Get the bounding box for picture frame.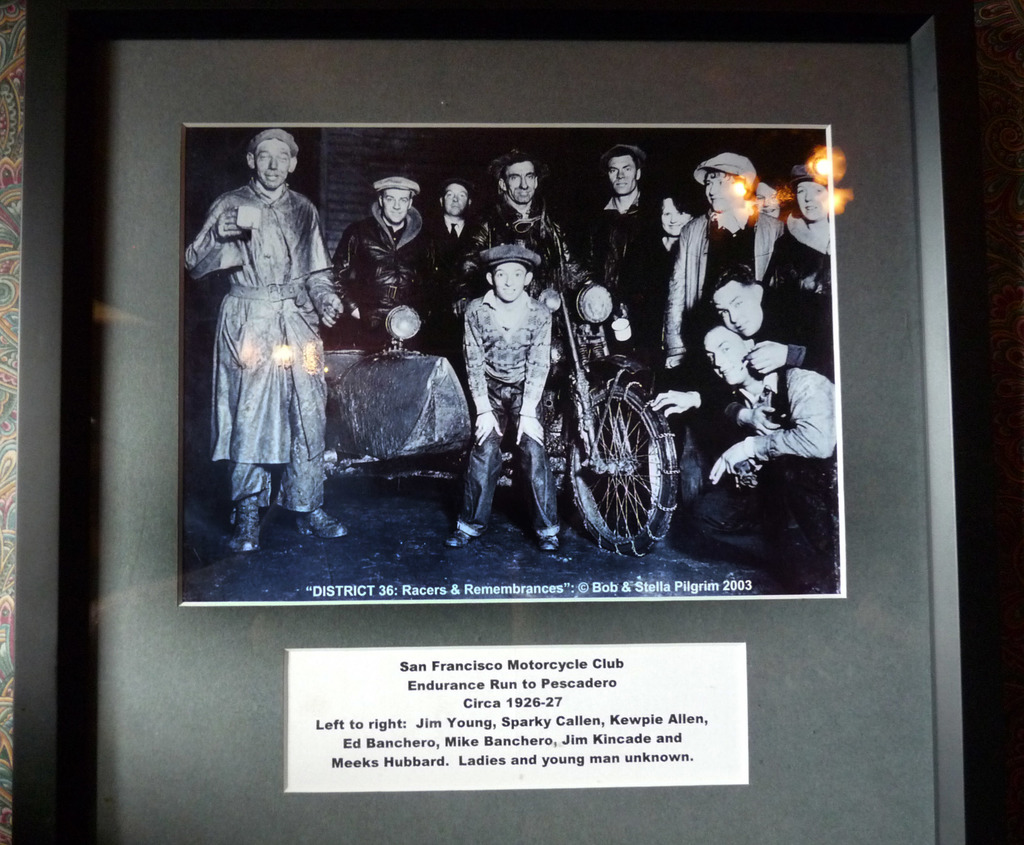
left=182, top=121, right=848, bottom=608.
